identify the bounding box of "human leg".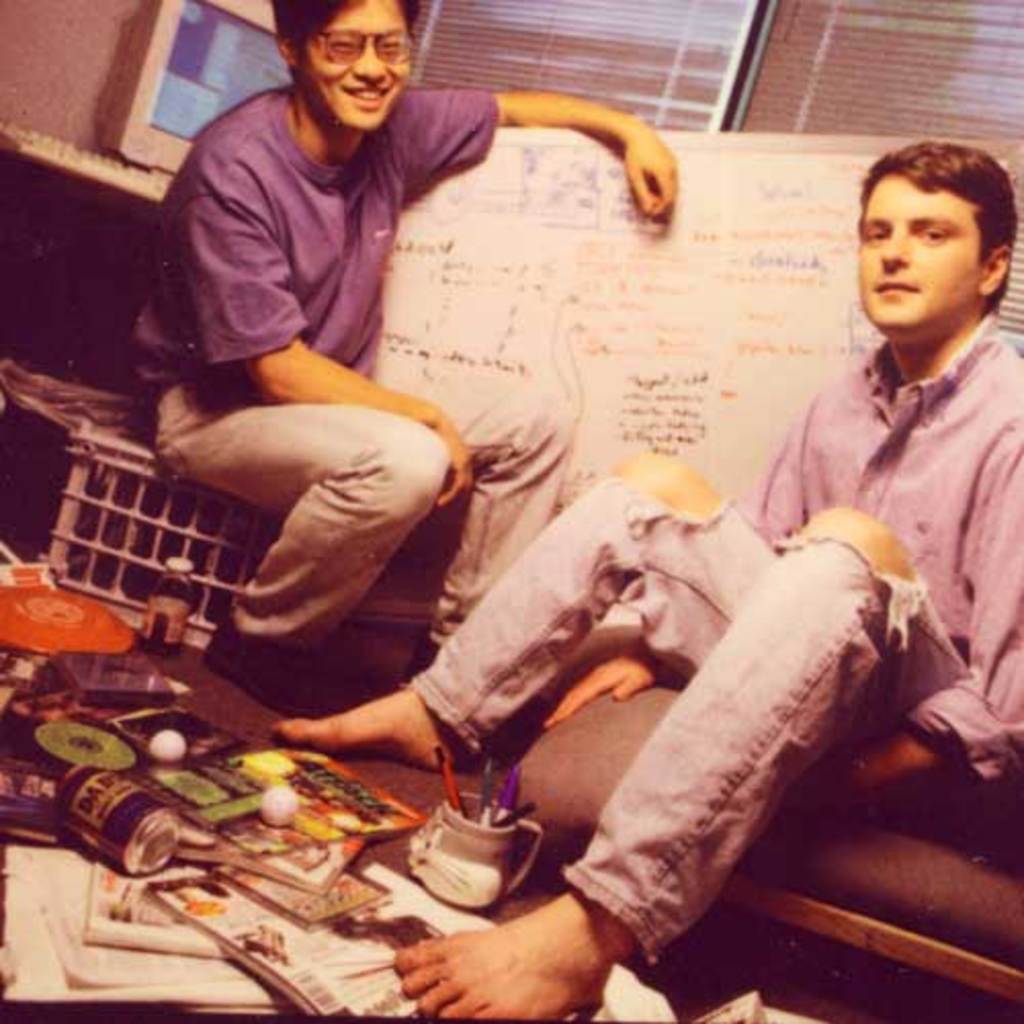
{"left": 274, "top": 485, "right": 791, "bottom": 782}.
